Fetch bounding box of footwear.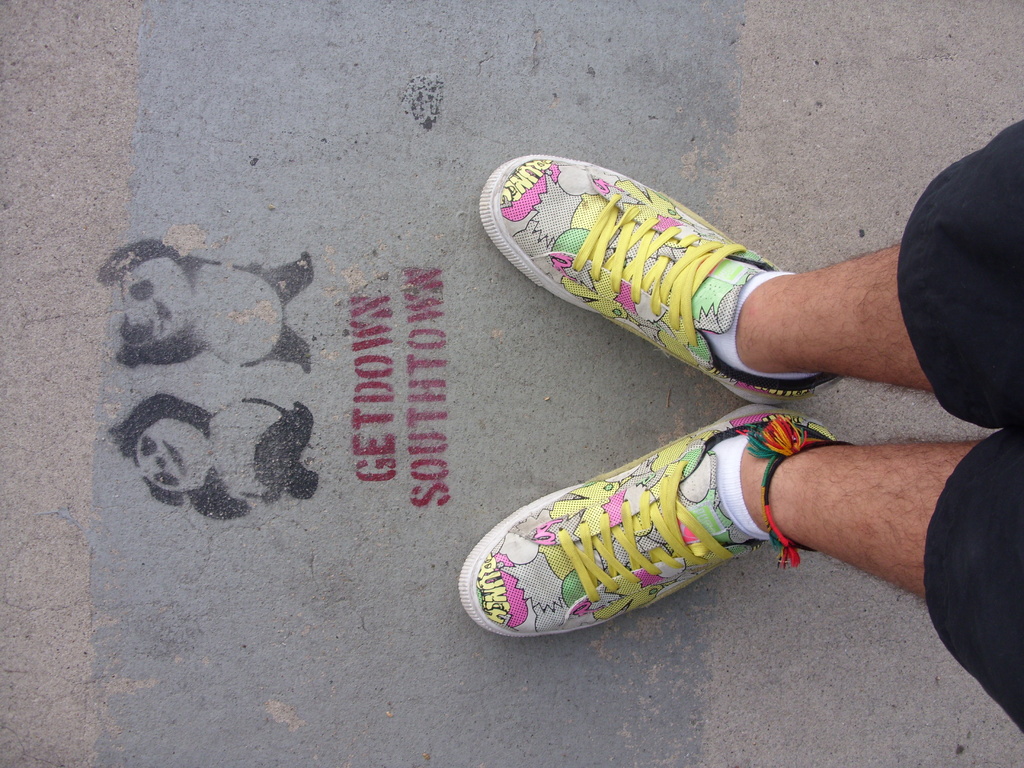
Bbox: bbox=(463, 420, 864, 648).
